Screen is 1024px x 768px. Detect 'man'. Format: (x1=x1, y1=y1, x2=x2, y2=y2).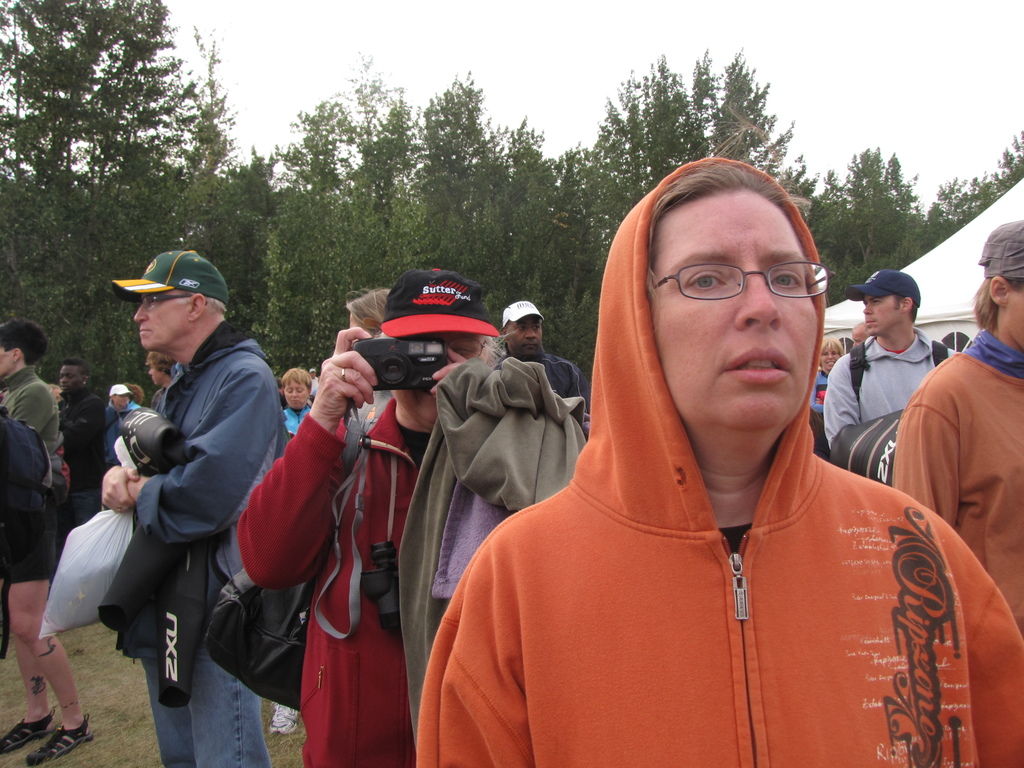
(x1=108, y1=384, x2=134, y2=428).
